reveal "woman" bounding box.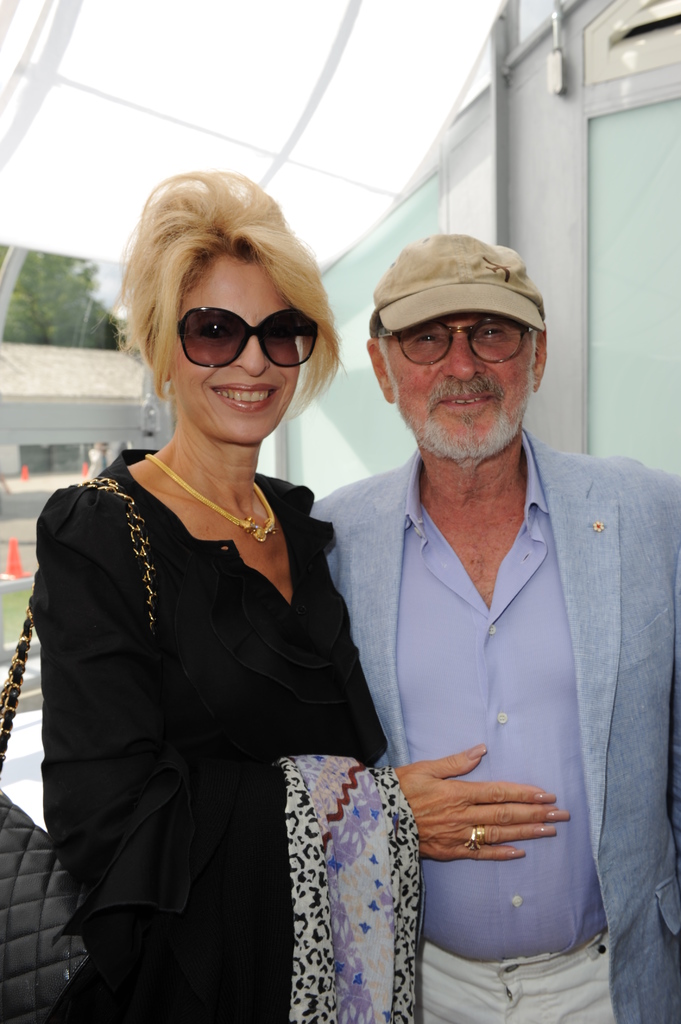
Revealed: pyautogui.locateOnScreen(13, 178, 388, 1023).
